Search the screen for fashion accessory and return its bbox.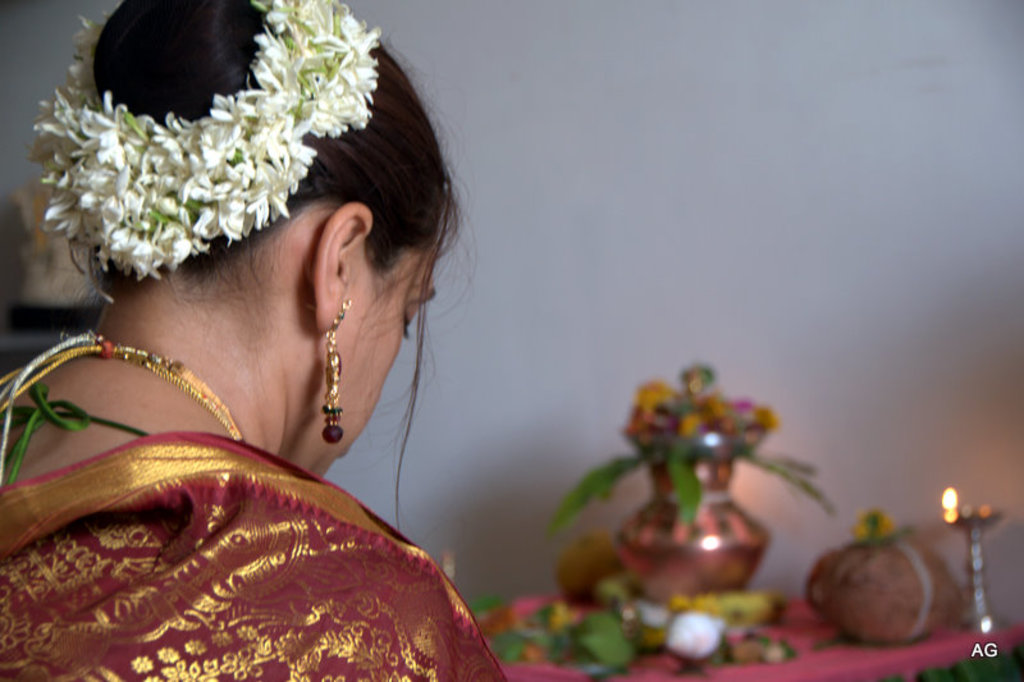
Found: 3:325:242:436.
